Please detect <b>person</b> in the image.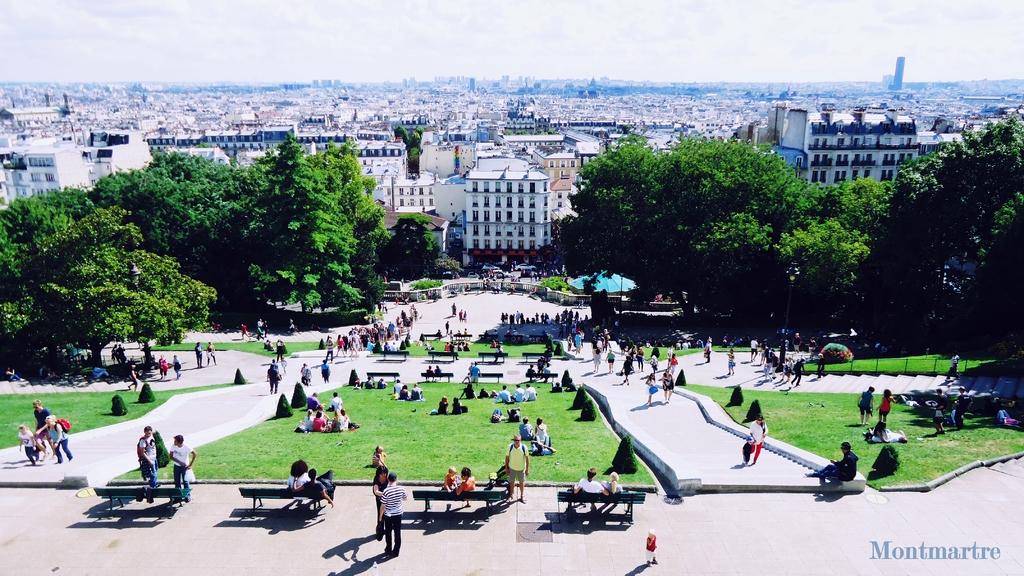
bbox=(804, 442, 858, 482).
